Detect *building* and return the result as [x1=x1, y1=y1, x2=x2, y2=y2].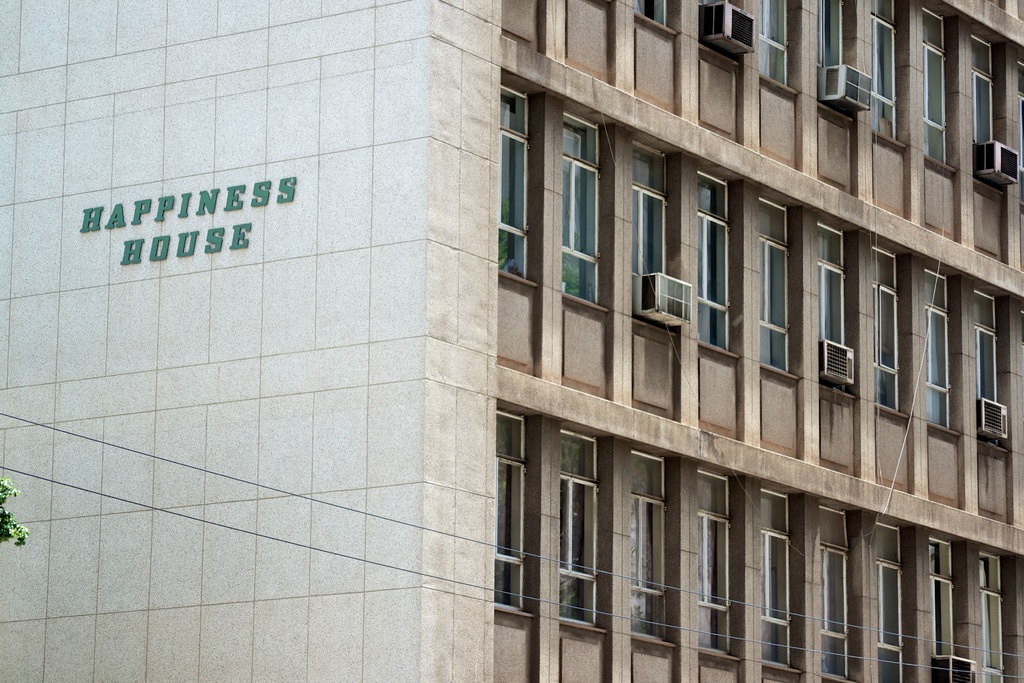
[x1=0, y1=0, x2=1023, y2=682].
